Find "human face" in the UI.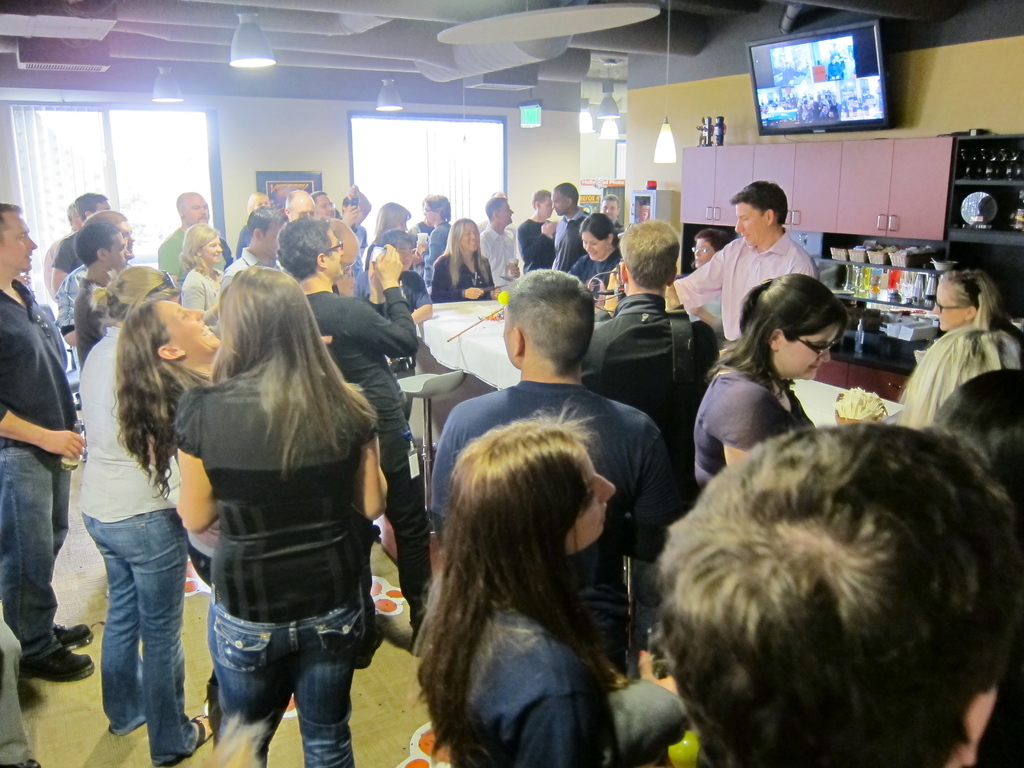
UI element at 583, 232, 605, 258.
